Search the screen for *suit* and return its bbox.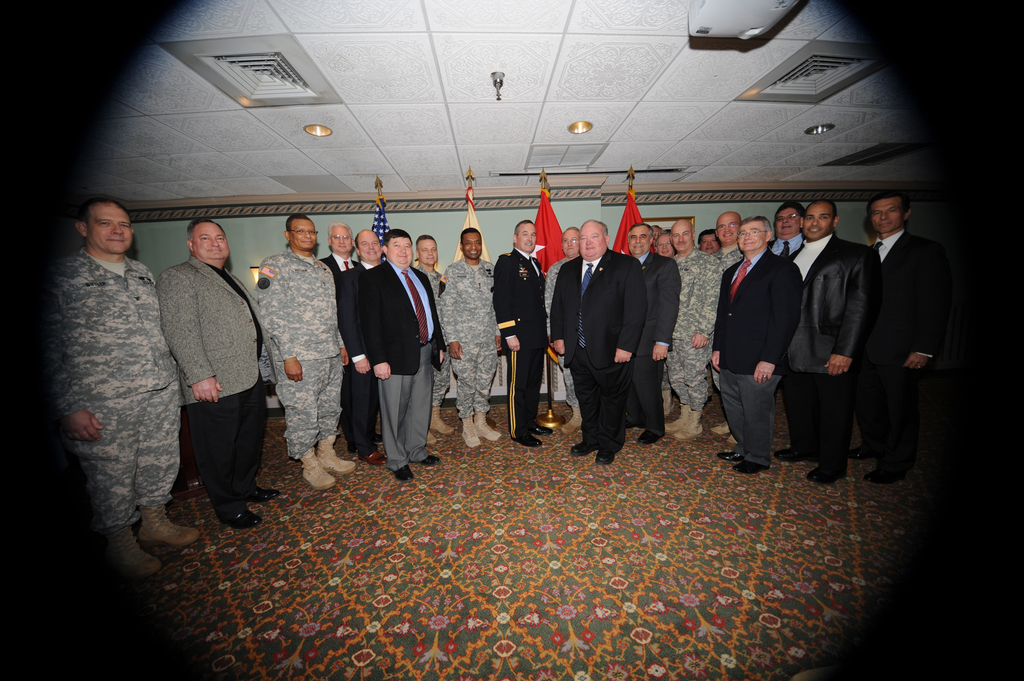
Found: [785, 229, 868, 464].
